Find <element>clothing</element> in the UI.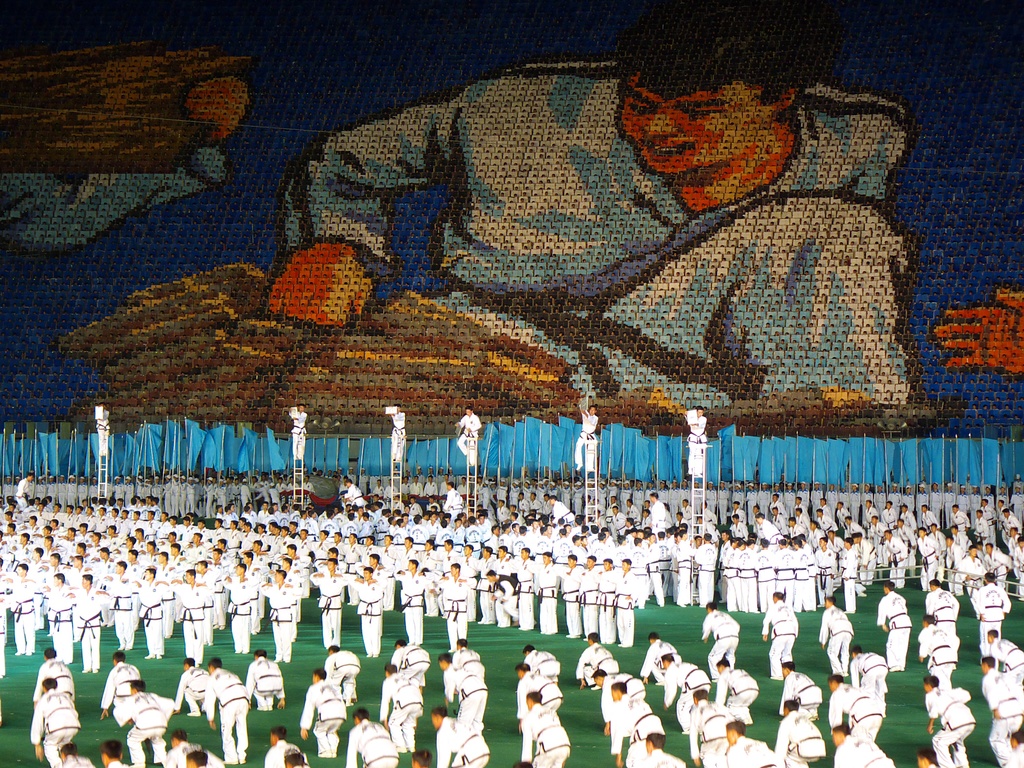
UI element at (590,687,647,767).
